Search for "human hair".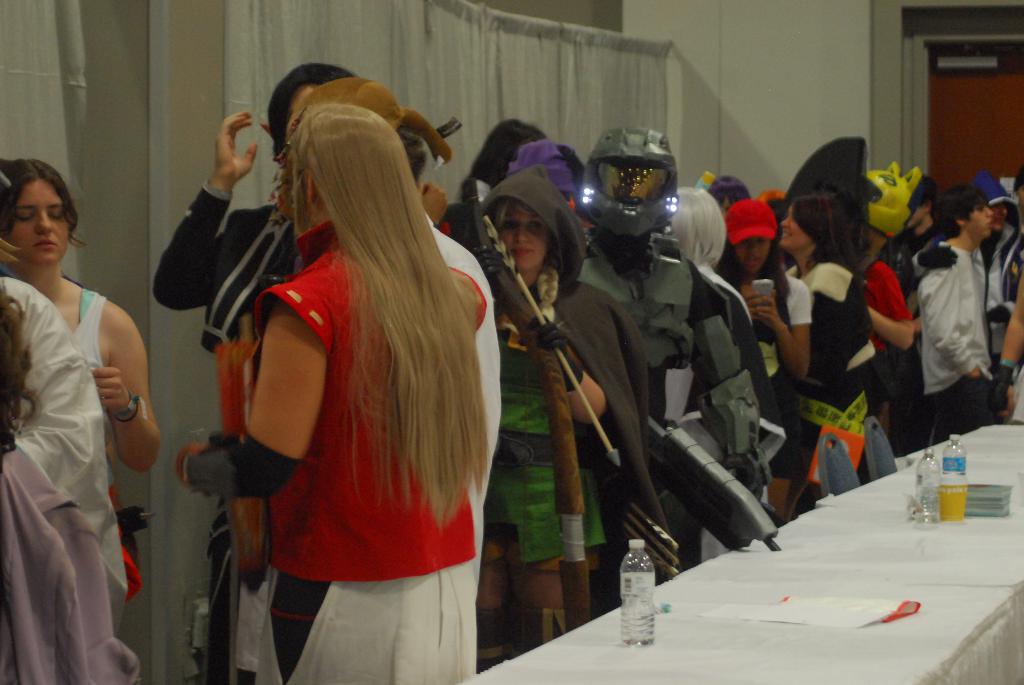
Found at <region>285, 99, 495, 526</region>.
